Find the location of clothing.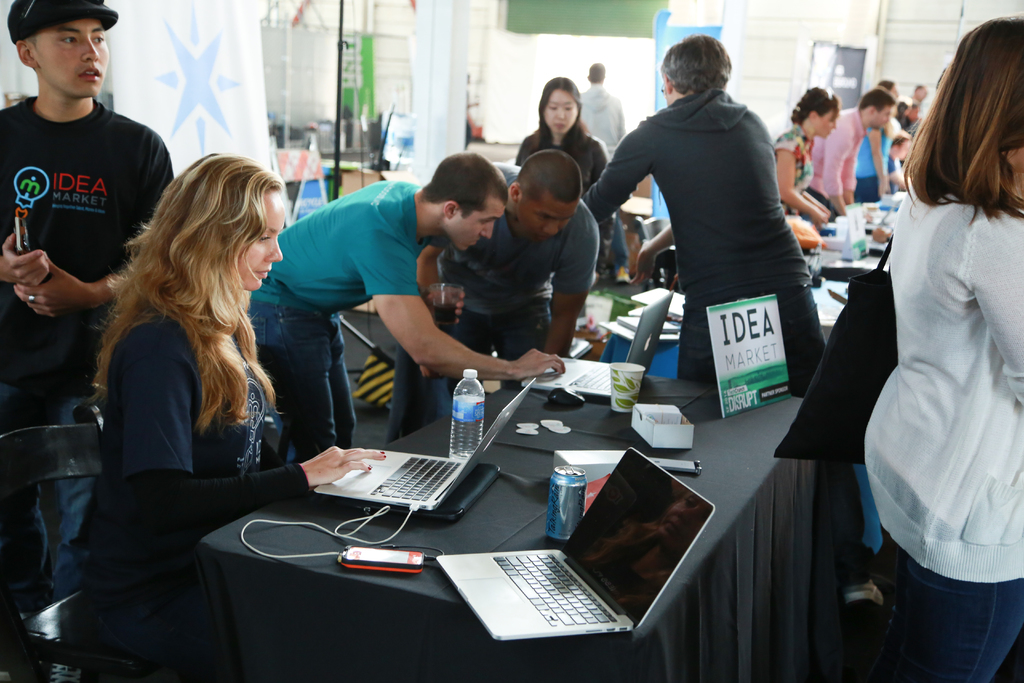
Location: 818/103/867/210.
